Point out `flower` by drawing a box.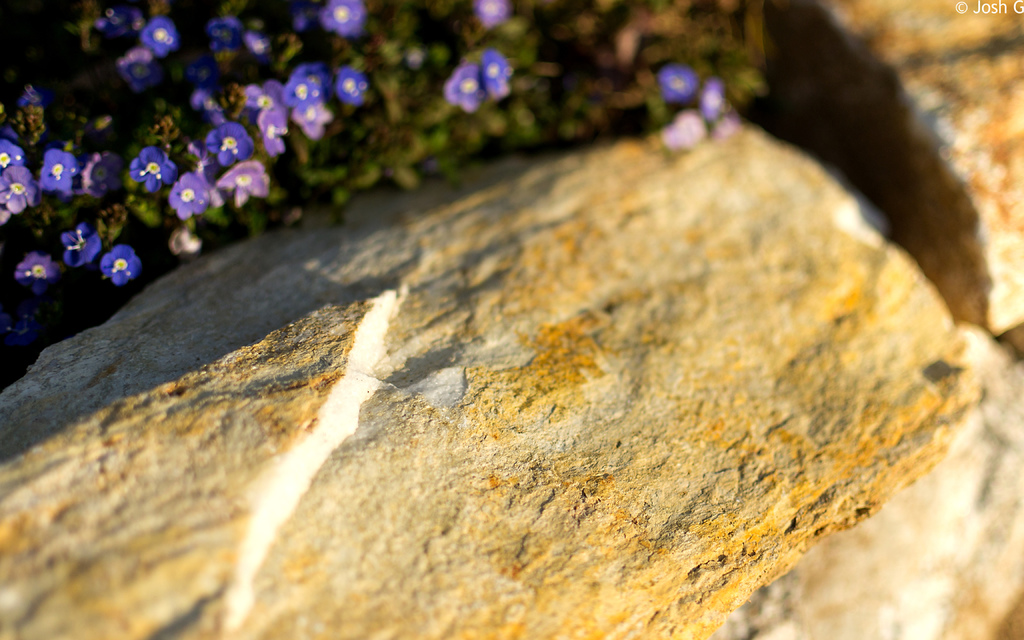
[x1=321, y1=0, x2=365, y2=45].
